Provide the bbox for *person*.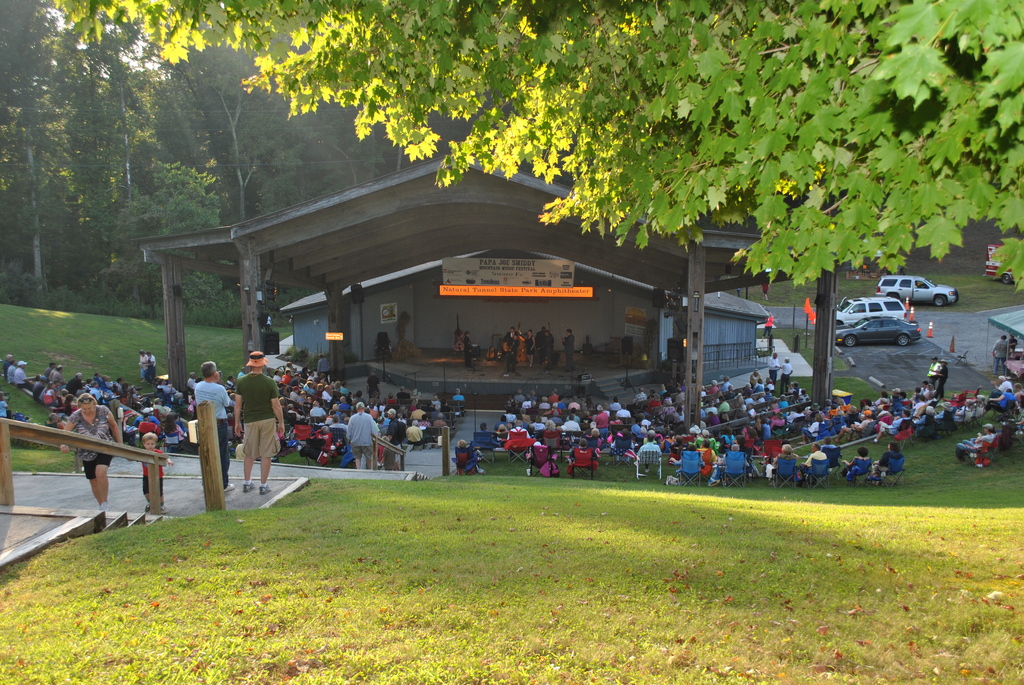
[left=451, top=387, right=464, bottom=407].
